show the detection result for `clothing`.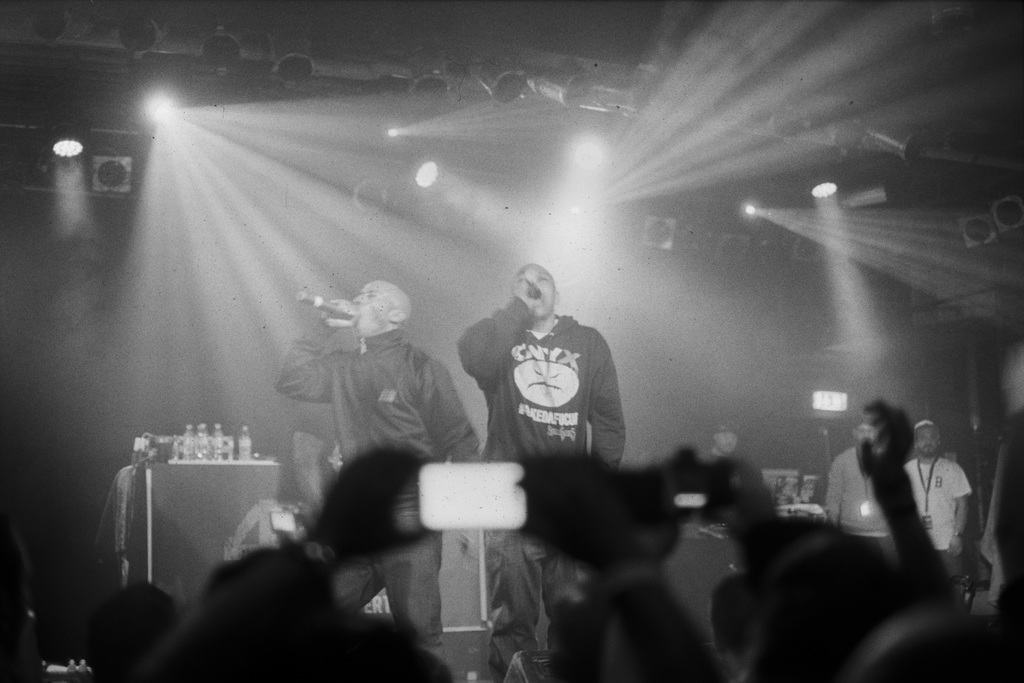
{"x1": 825, "y1": 448, "x2": 890, "y2": 562}.
